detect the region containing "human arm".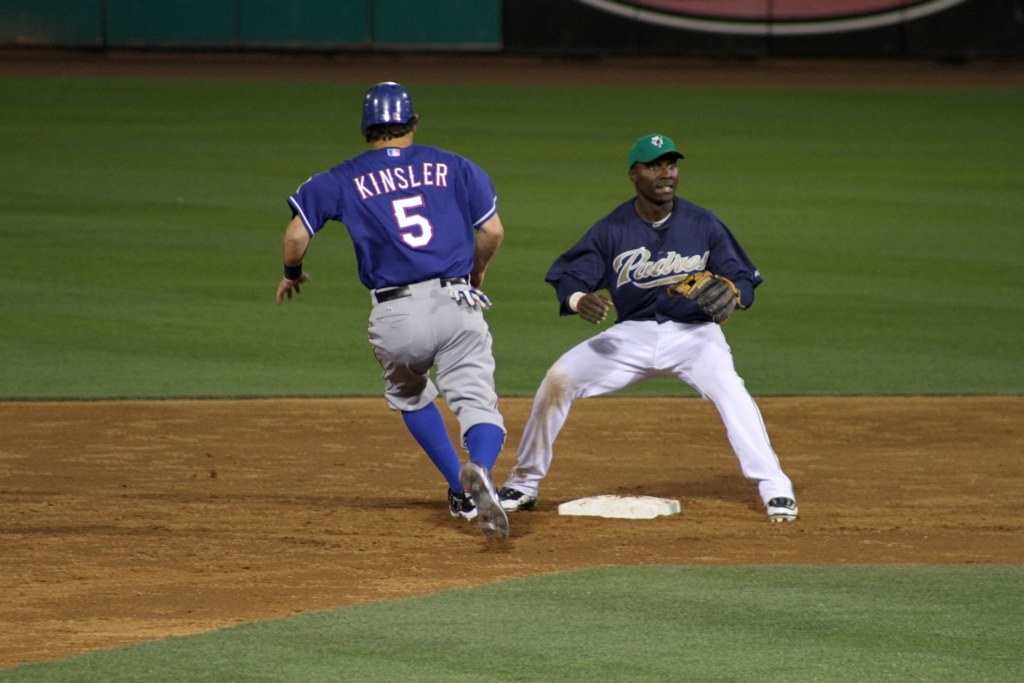
rect(552, 214, 617, 324).
